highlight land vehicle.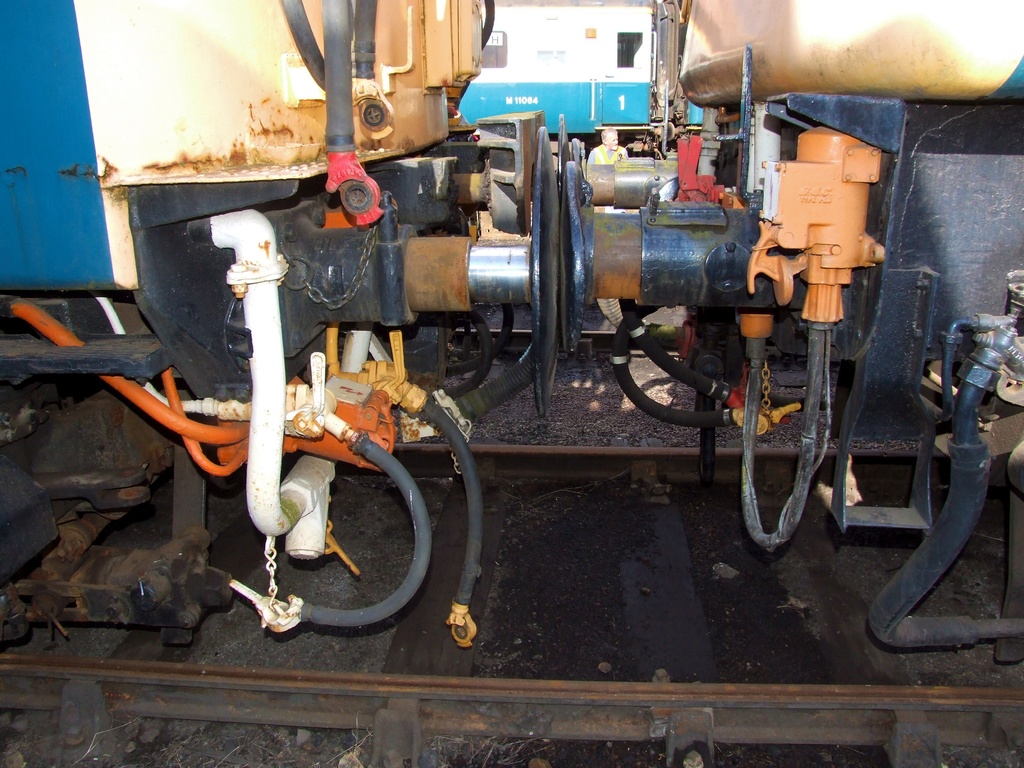
Highlighted region: region(132, 30, 1006, 641).
